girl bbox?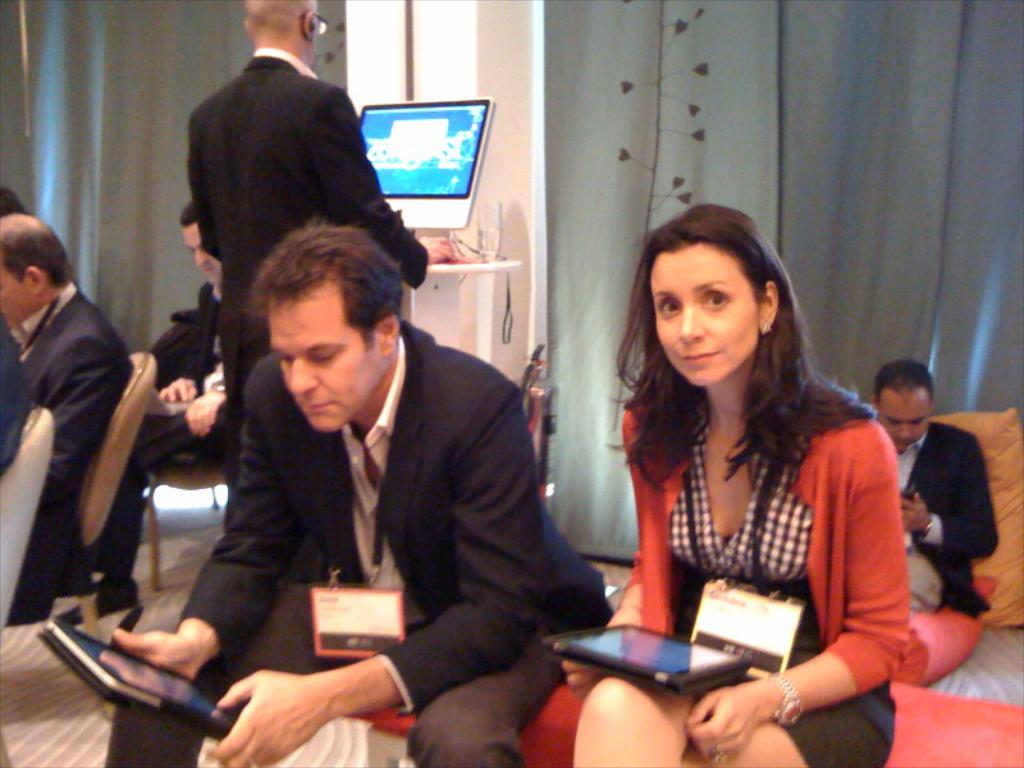
Rect(557, 202, 910, 767)
